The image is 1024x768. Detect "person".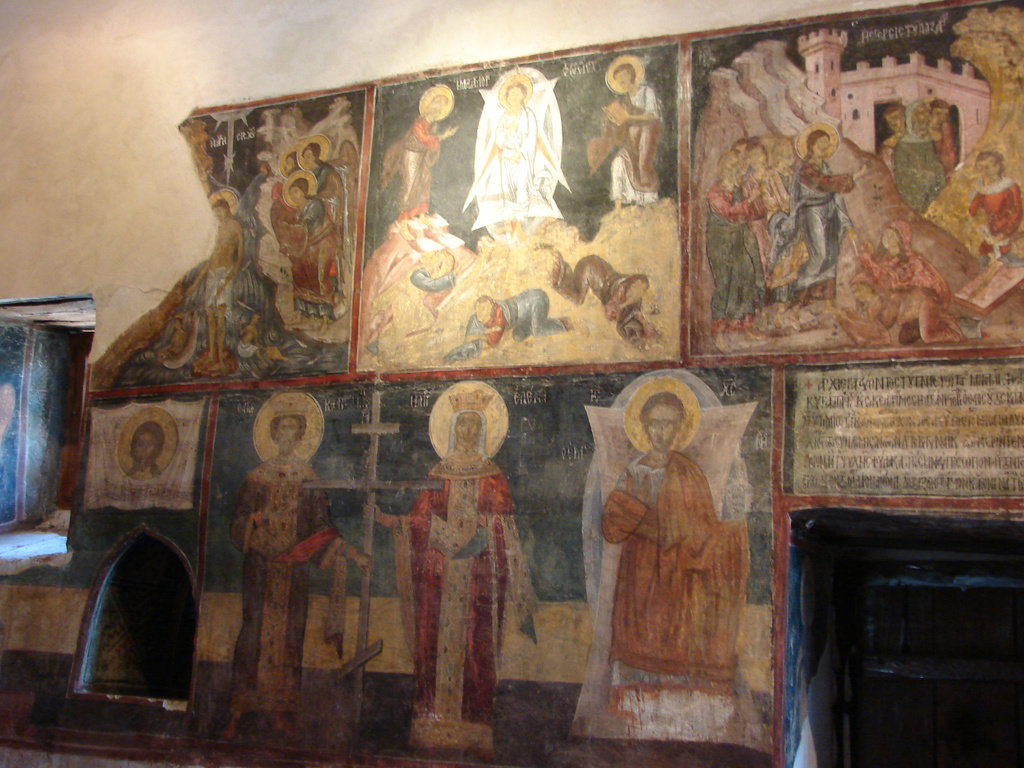
Detection: (x1=847, y1=226, x2=984, y2=362).
